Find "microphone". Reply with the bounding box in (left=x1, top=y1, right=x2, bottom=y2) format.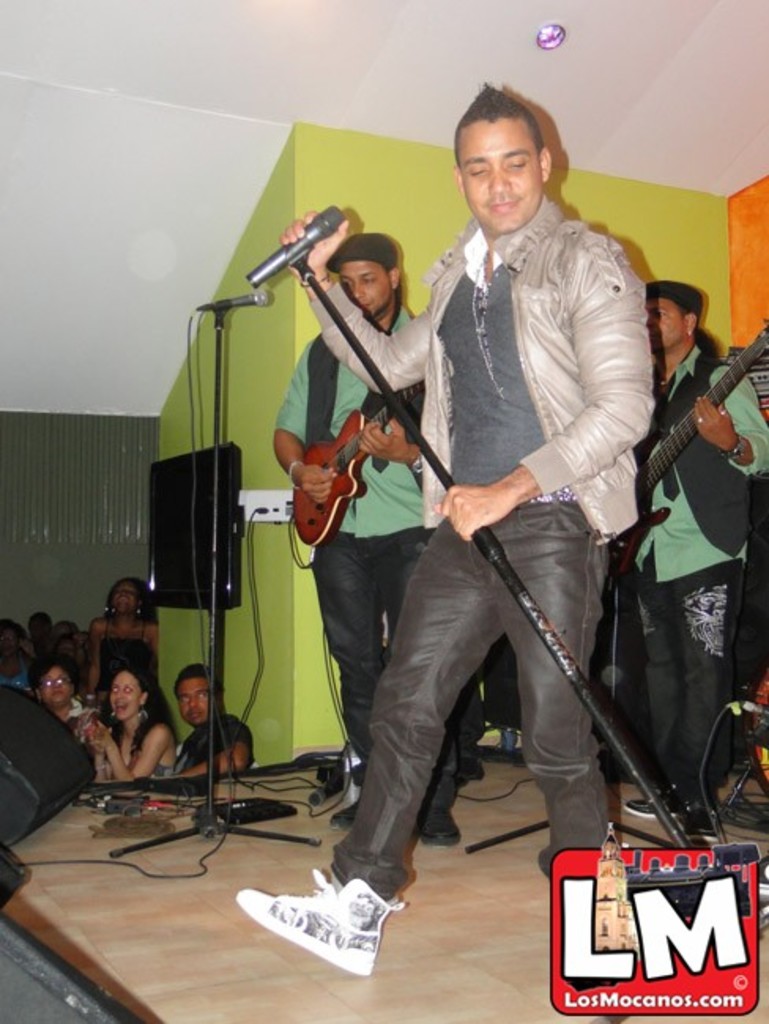
(left=244, top=195, right=355, bottom=306).
